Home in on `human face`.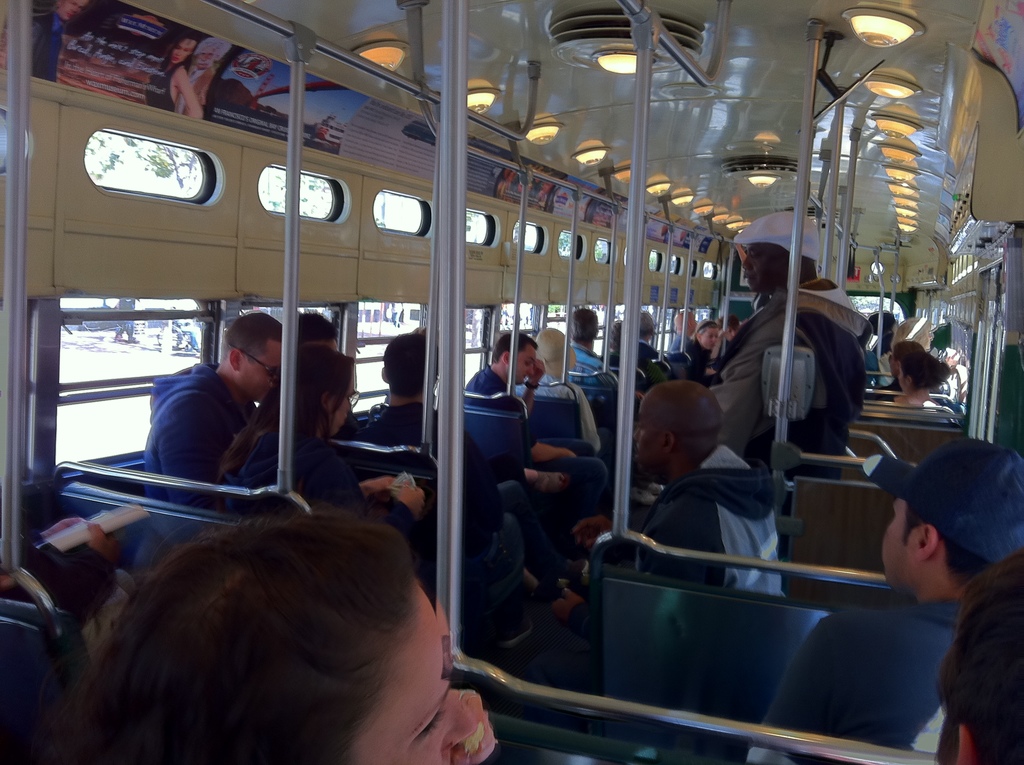
Homed in at box(879, 494, 925, 589).
